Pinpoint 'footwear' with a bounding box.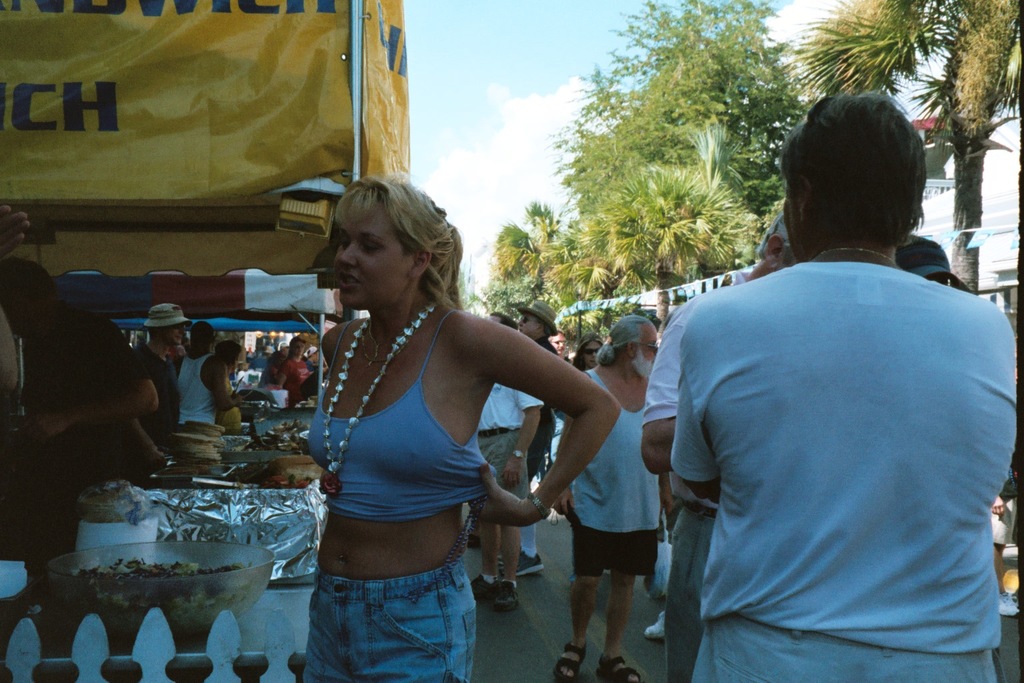
<bbox>596, 652, 637, 682</bbox>.
